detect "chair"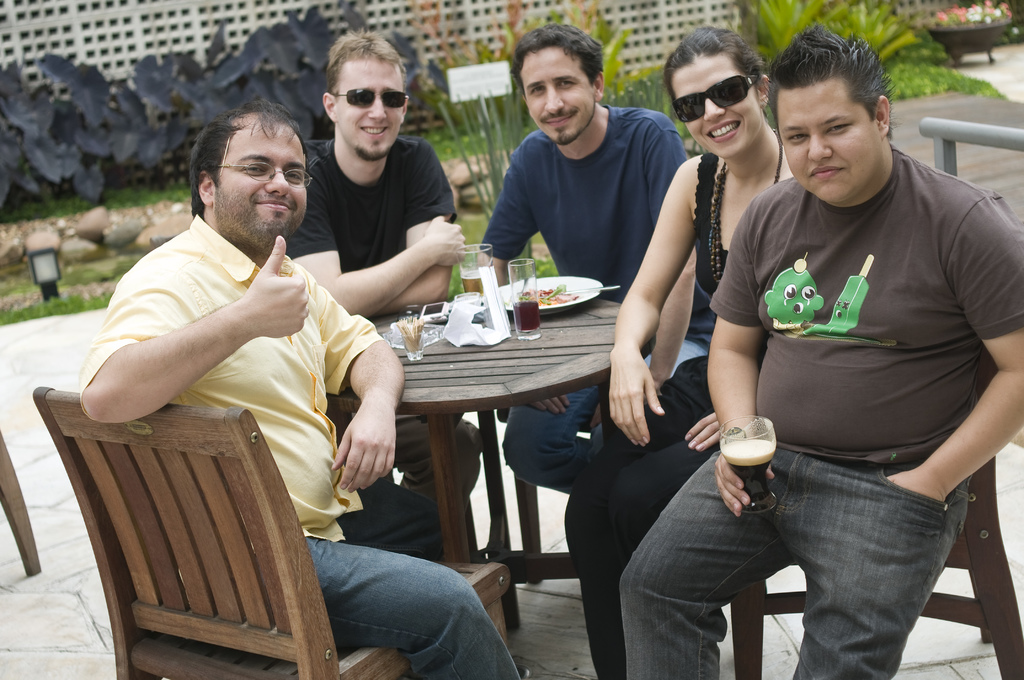
pyautogui.locateOnScreen(501, 396, 609, 581)
